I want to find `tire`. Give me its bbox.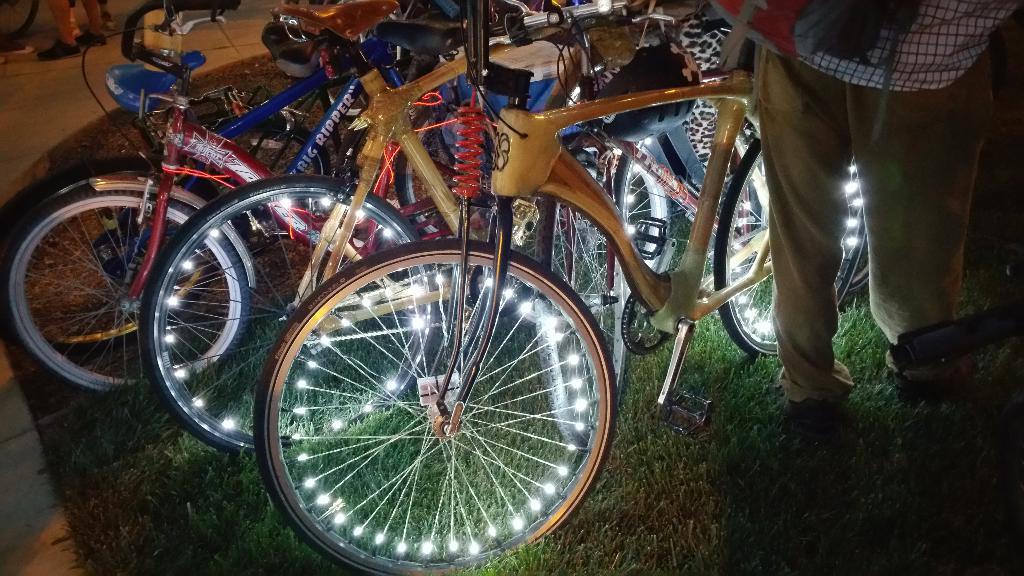
bbox=[253, 241, 617, 575].
